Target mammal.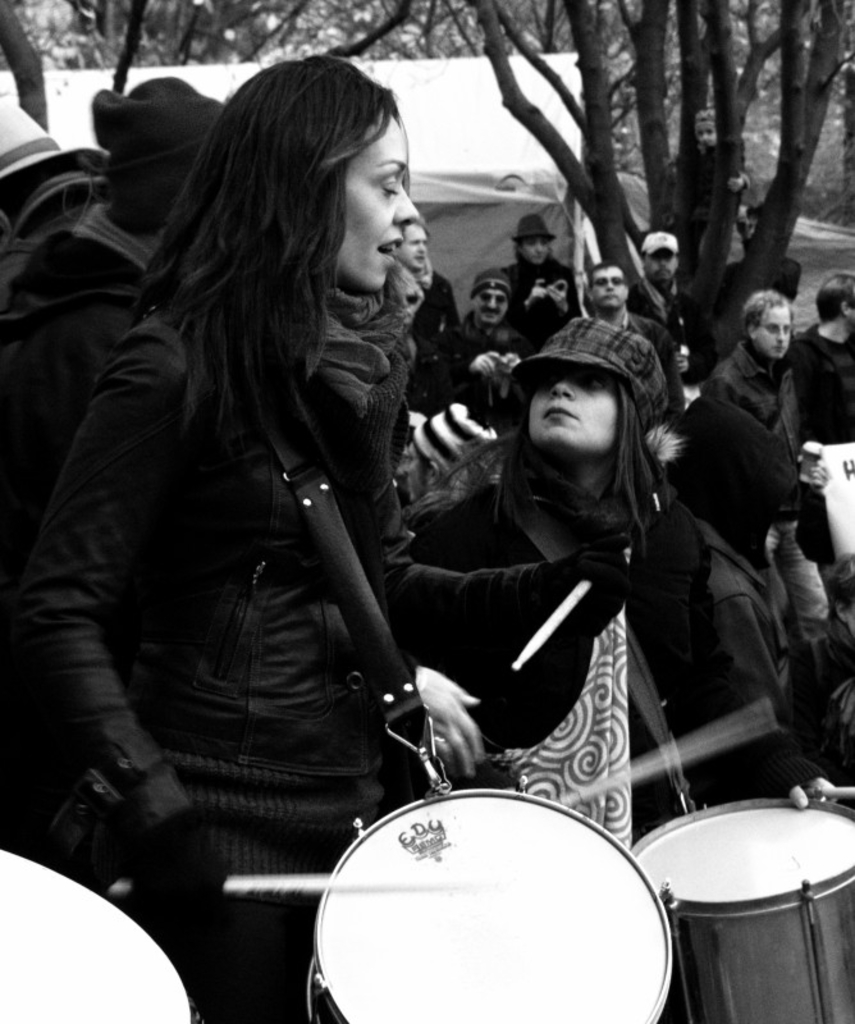
Target region: l=791, t=549, r=854, b=790.
